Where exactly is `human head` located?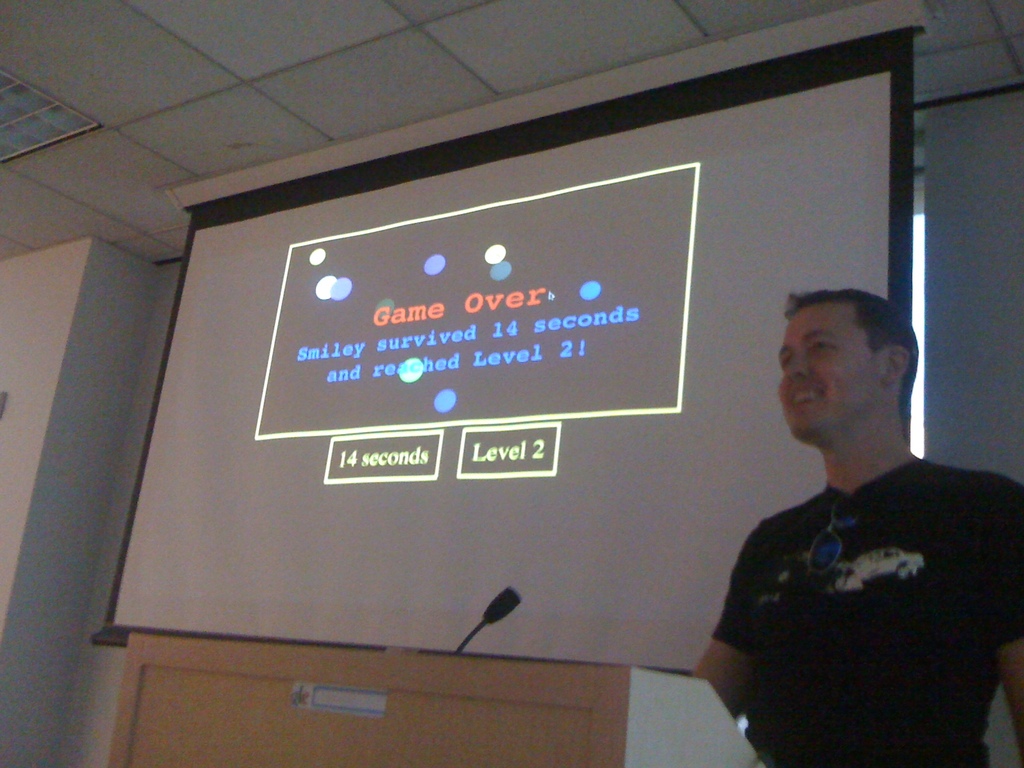
Its bounding box is [left=750, top=289, right=916, bottom=477].
